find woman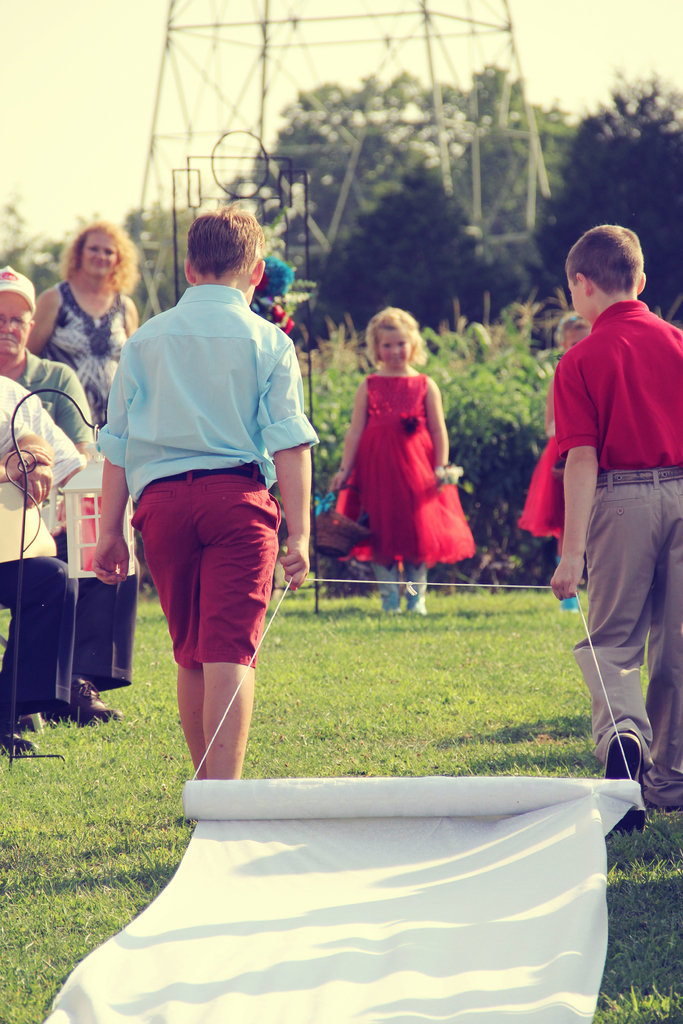
<region>321, 305, 472, 610</region>
